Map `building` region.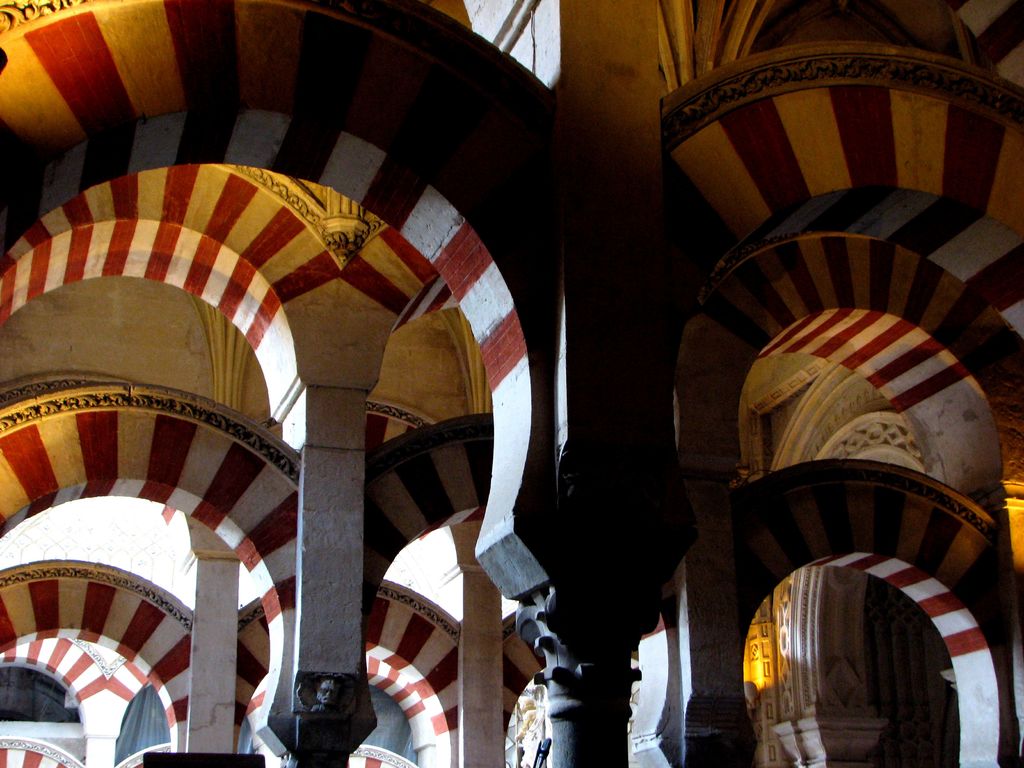
Mapped to [0, 0, 1023, 767].
